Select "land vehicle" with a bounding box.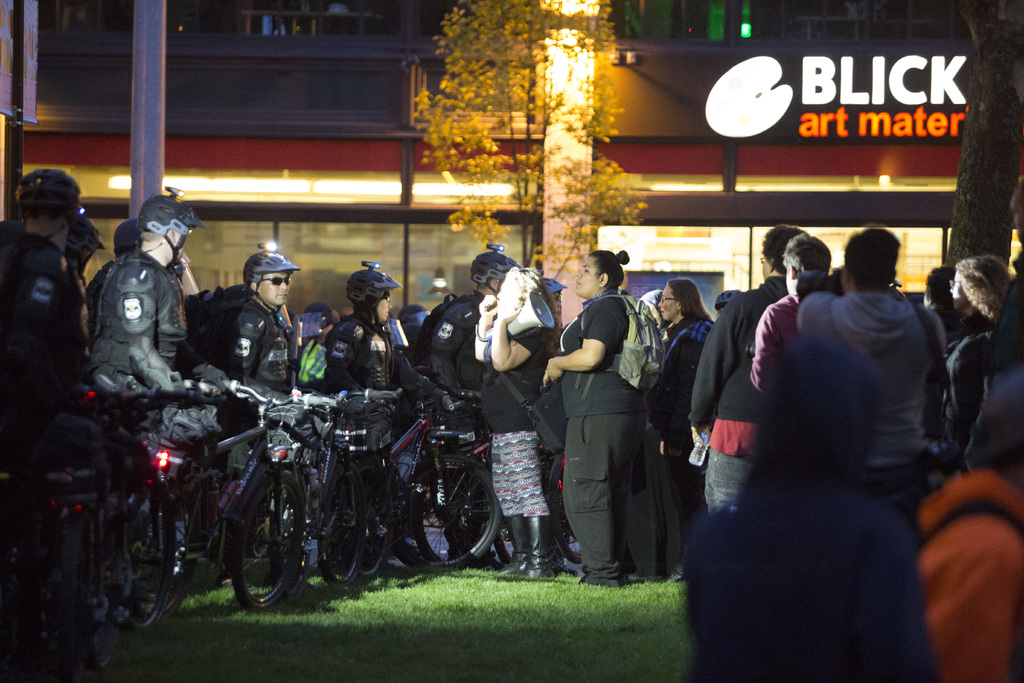
358 374 497 573.
